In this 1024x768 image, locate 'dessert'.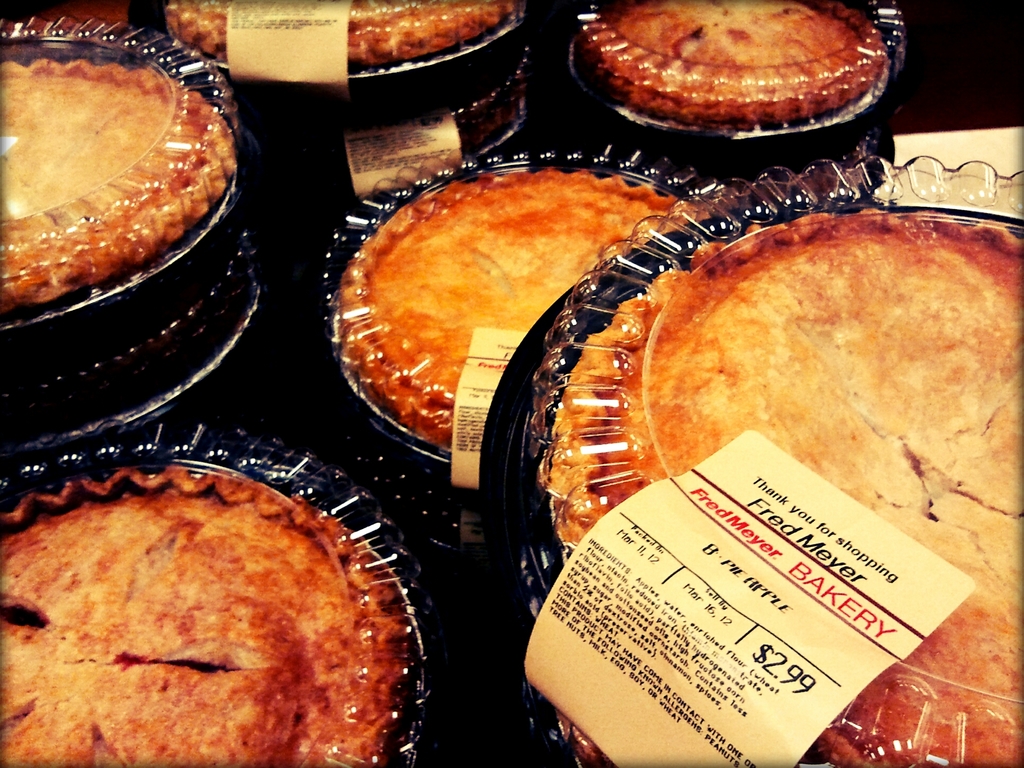
Bounding box: box=[536, 204, 1023, 767].
